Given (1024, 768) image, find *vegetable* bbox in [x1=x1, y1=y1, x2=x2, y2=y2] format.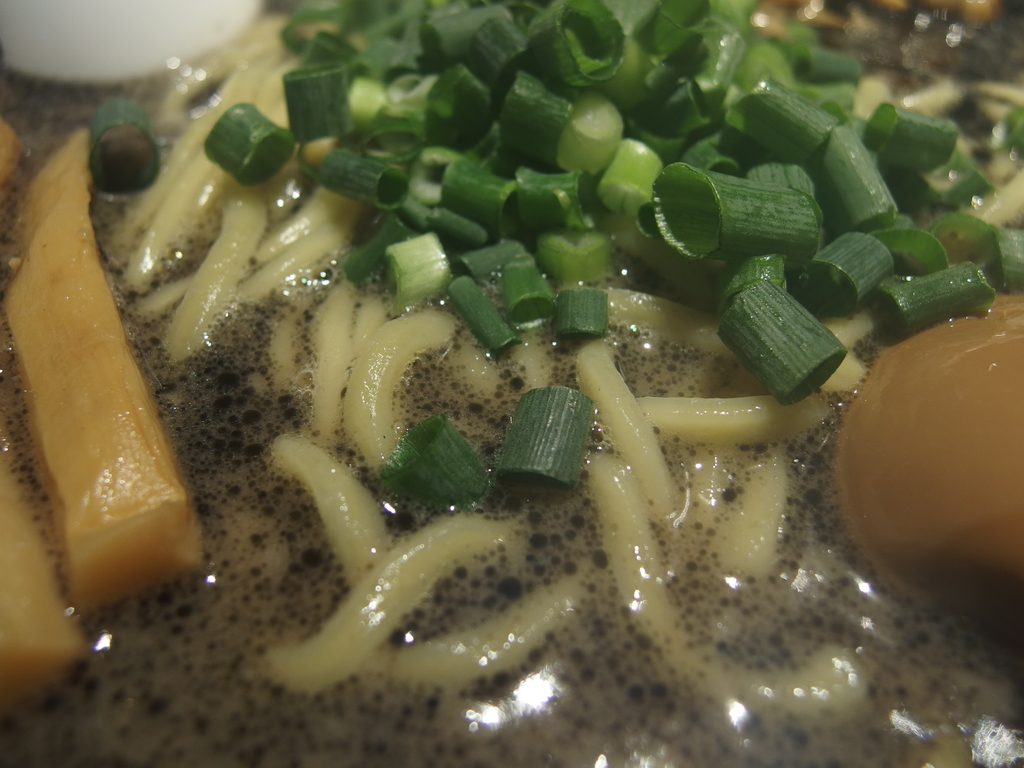
[x1=720, y1=249, x2=848, y2=396].
